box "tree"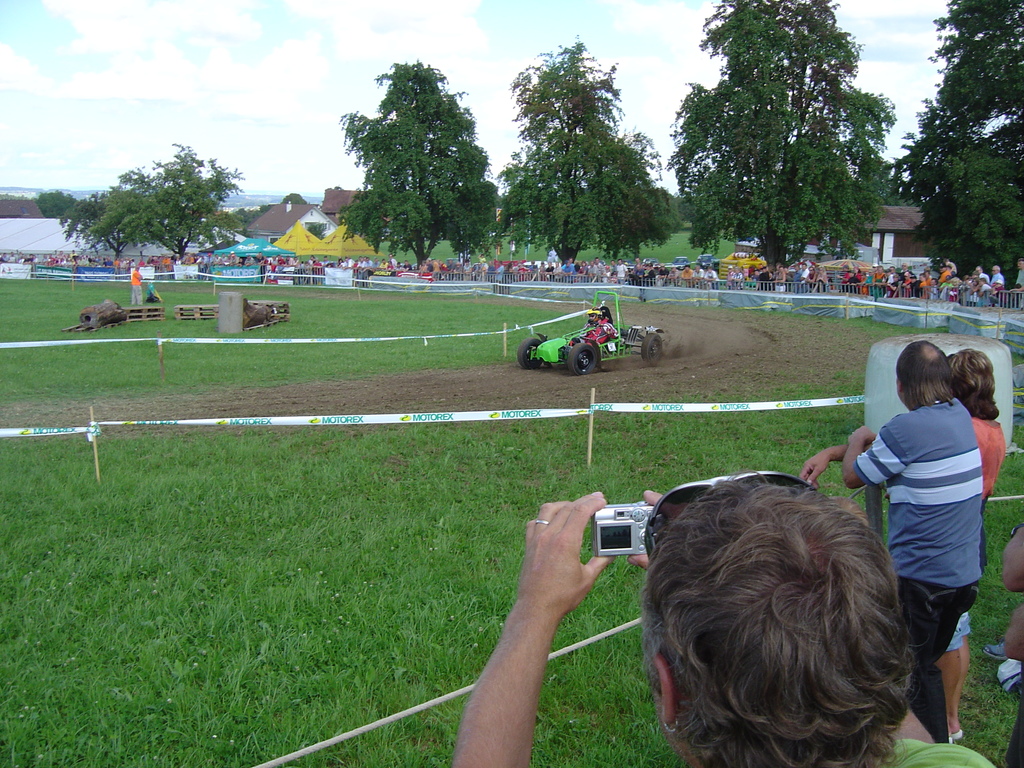
l=120, t=135, r=243, b=273
